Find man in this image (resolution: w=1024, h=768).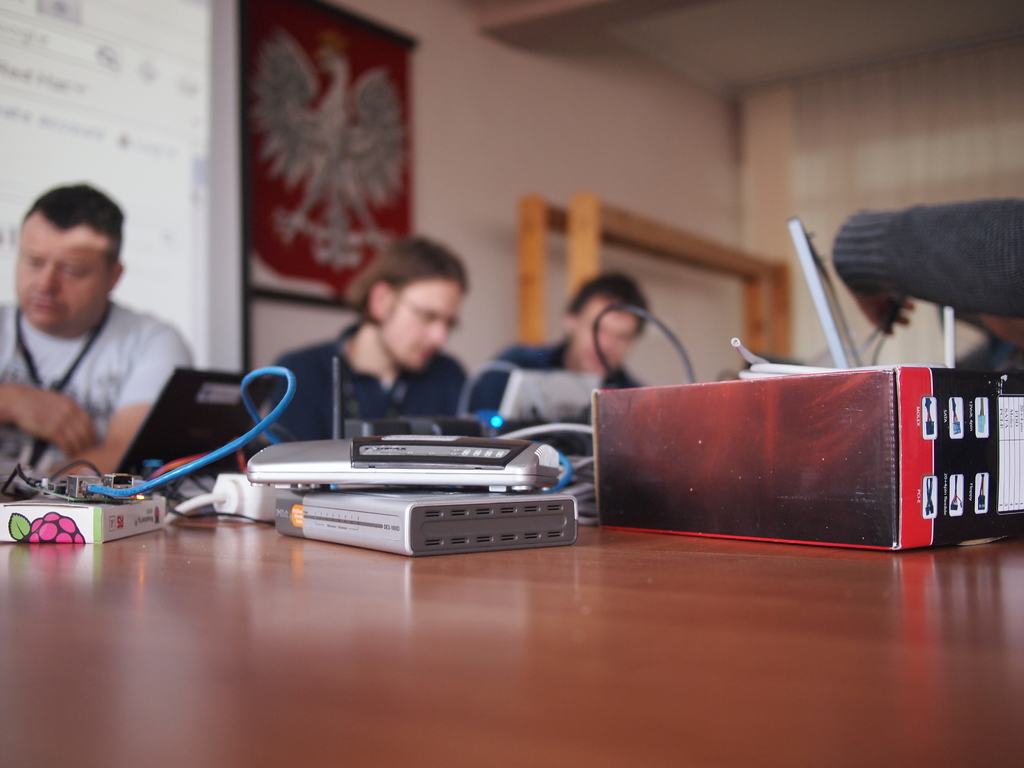
region(0, 190, 204, 488).
